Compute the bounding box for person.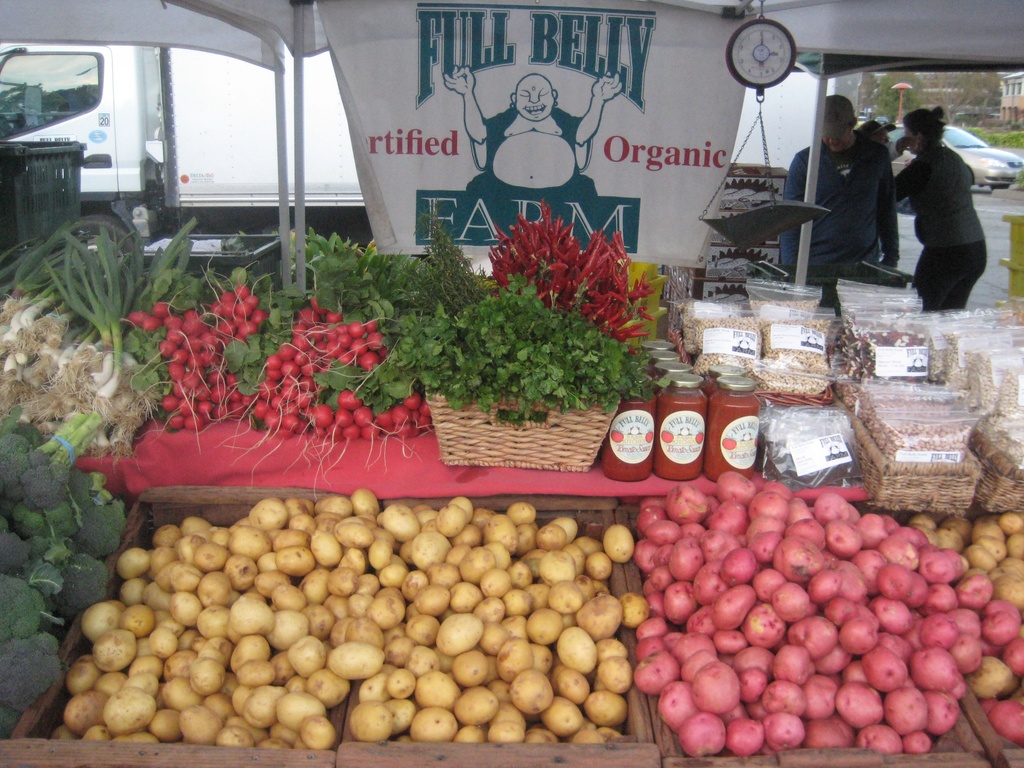
region(444, 60, 625, 249).
